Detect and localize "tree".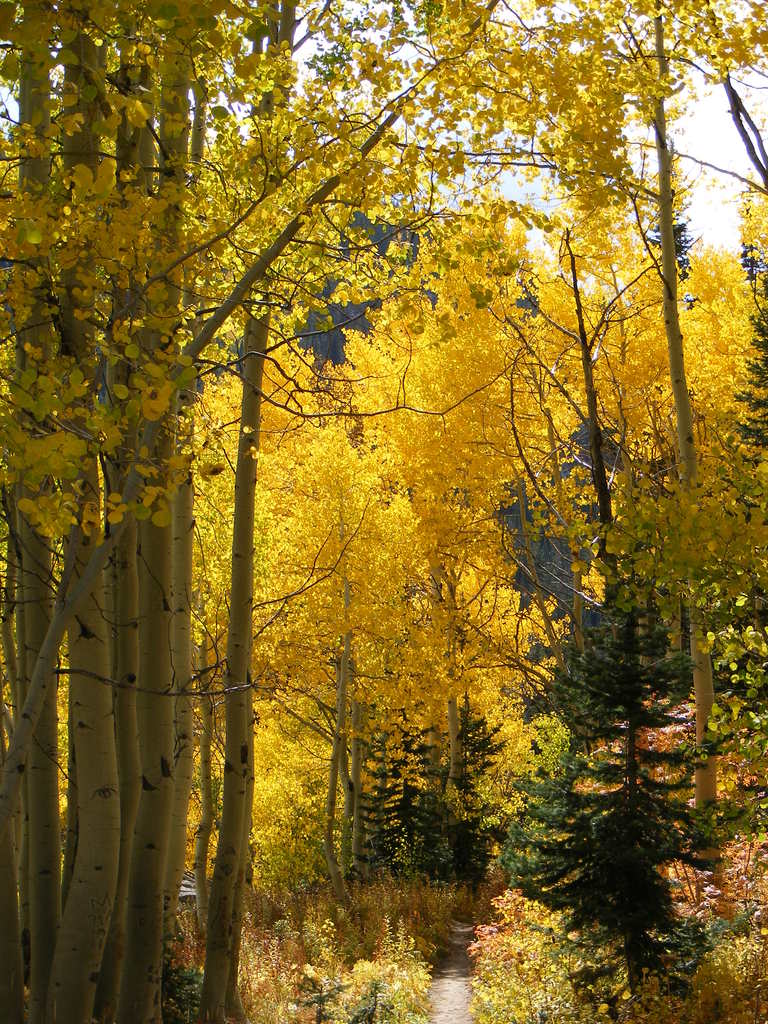
Localized at bbox=(215, 420, 422, 910).
